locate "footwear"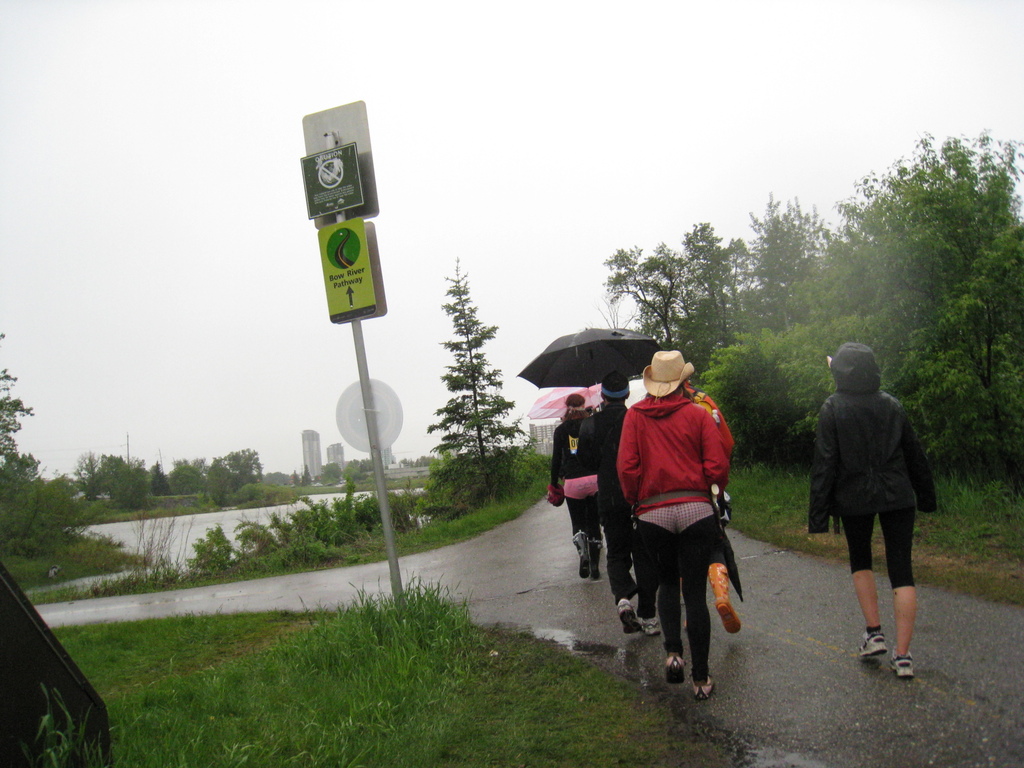
[x1=668, y1=657, x2=685, y2=678]
